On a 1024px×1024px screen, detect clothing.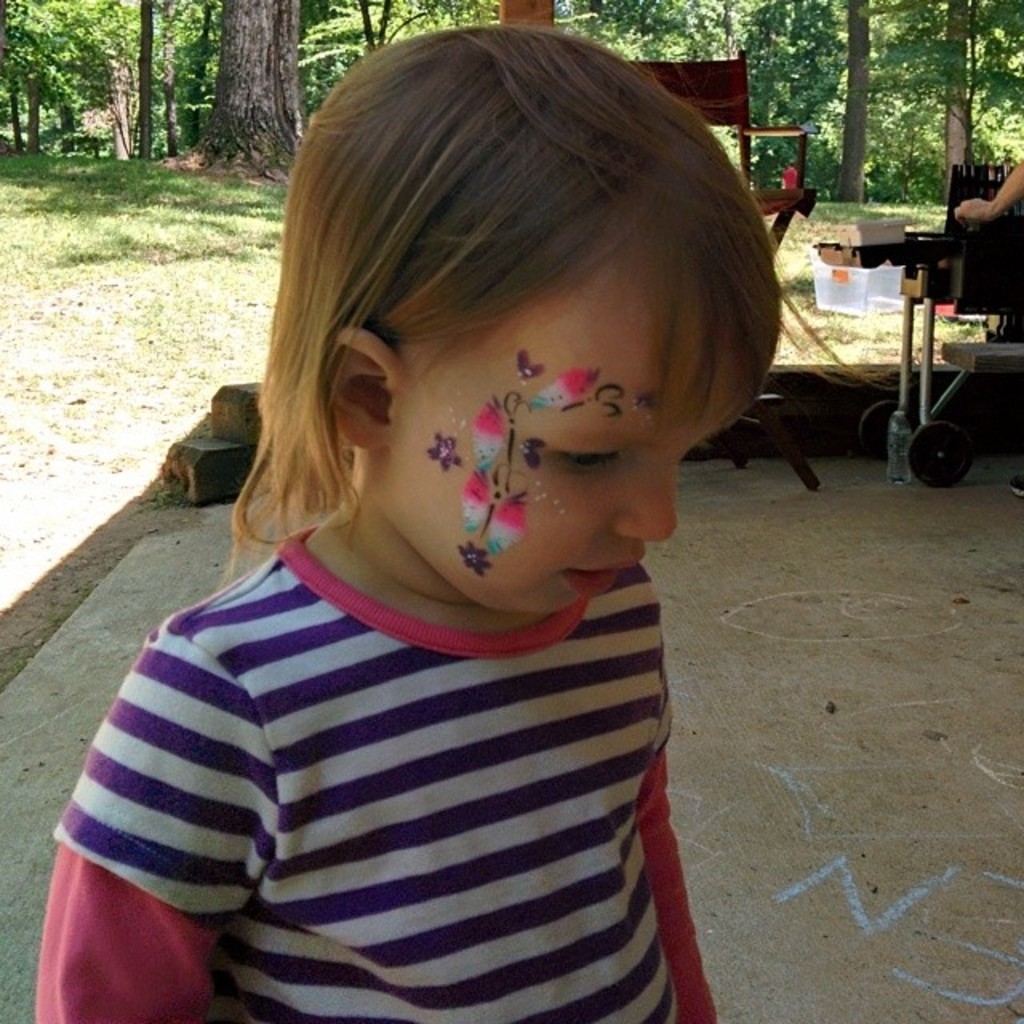
(x1=27, y1=522, x2=722, y2=1022).
